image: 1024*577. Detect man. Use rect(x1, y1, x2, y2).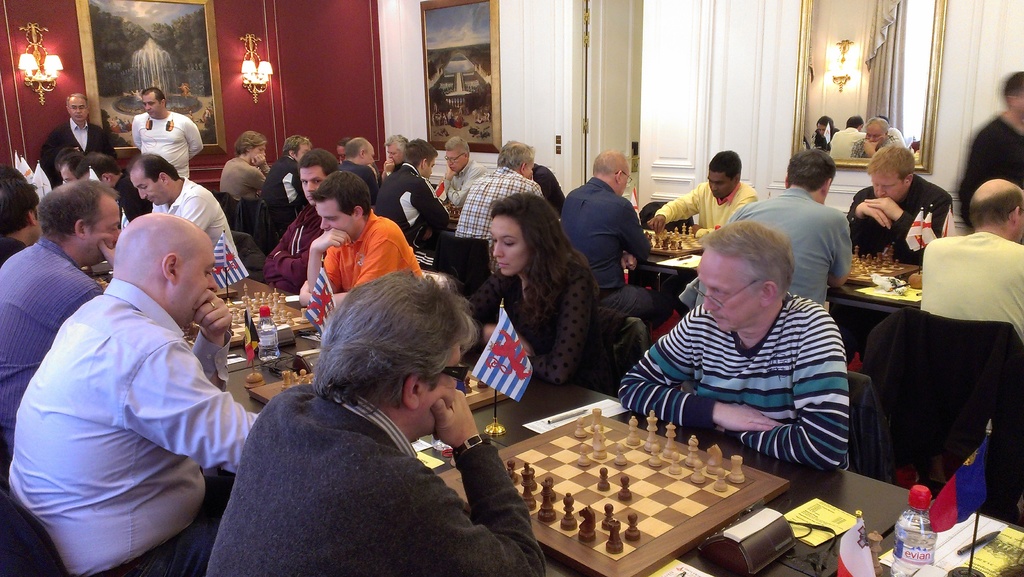
rect(34, 91, 114, 193).
